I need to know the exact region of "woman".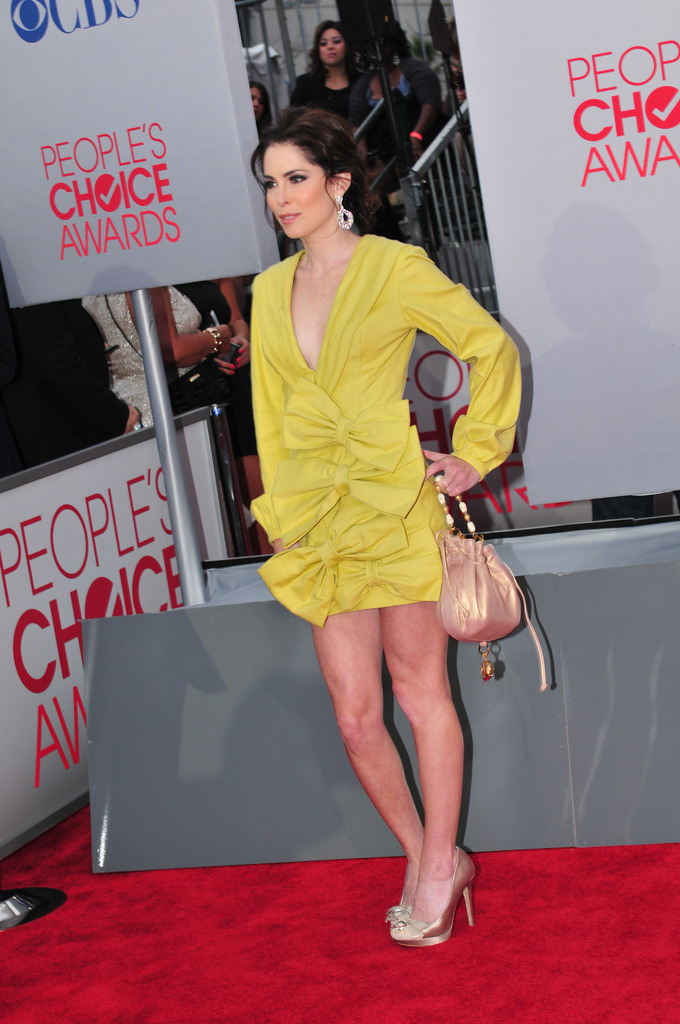
Region: 228, 108, 504, 909.
